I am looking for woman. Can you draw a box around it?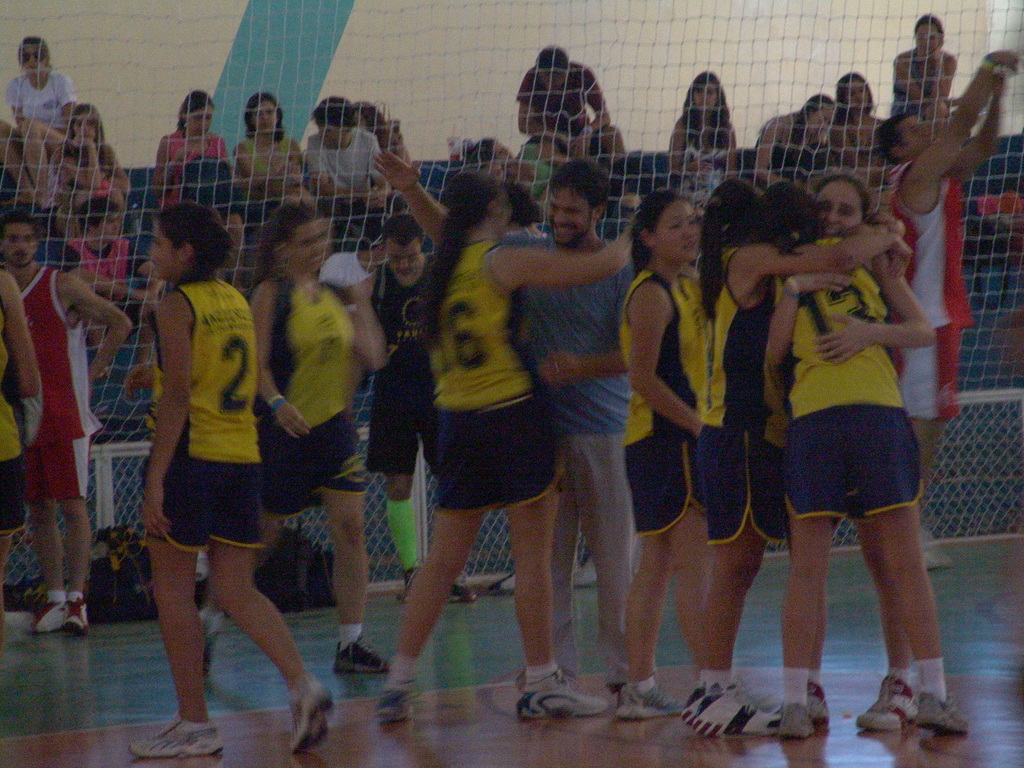
Sure, the bounding box is [776,176,912,732].
